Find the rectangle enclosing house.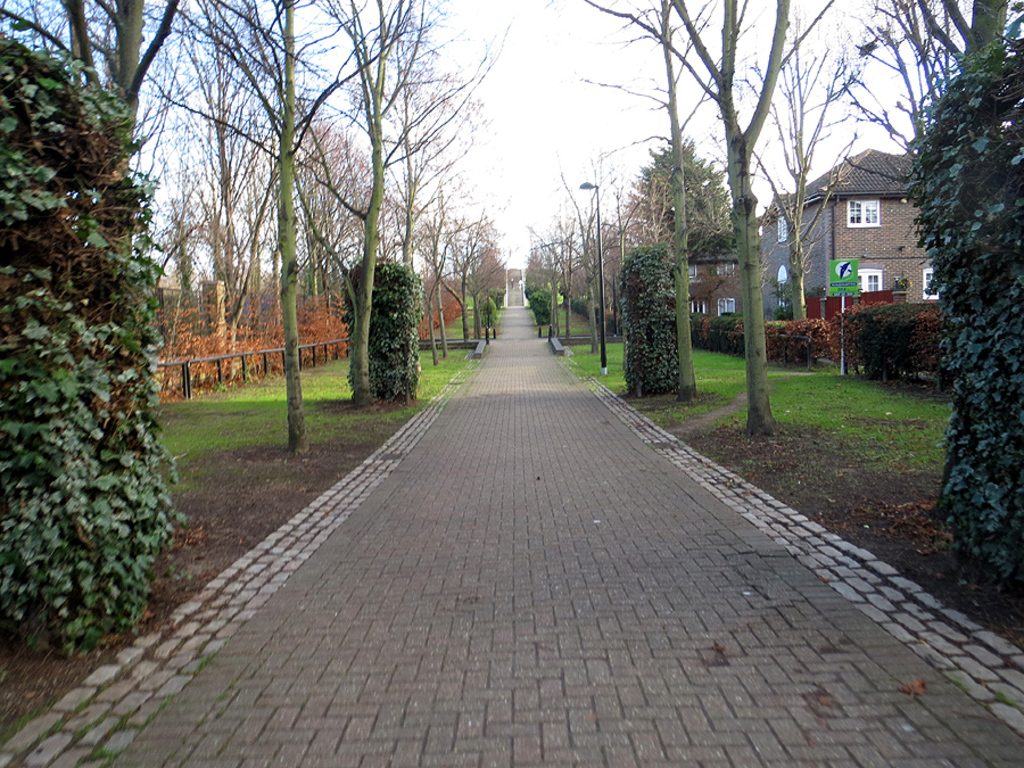
<box>779,143,947,335</box>.
